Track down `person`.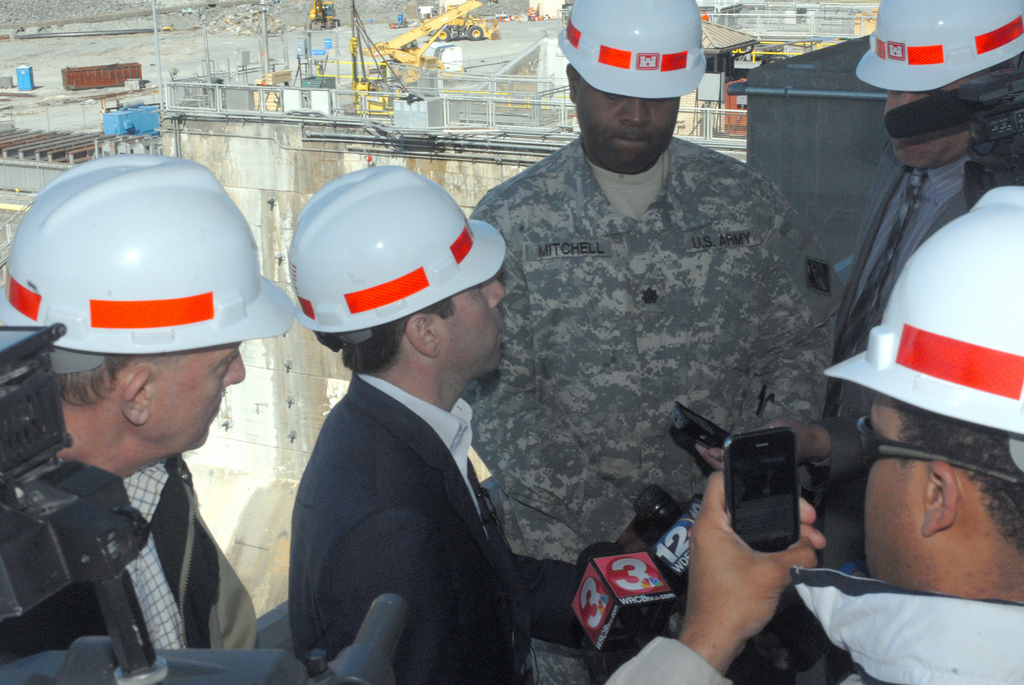
Tracked to Rect(0, 155, 290, 684).
